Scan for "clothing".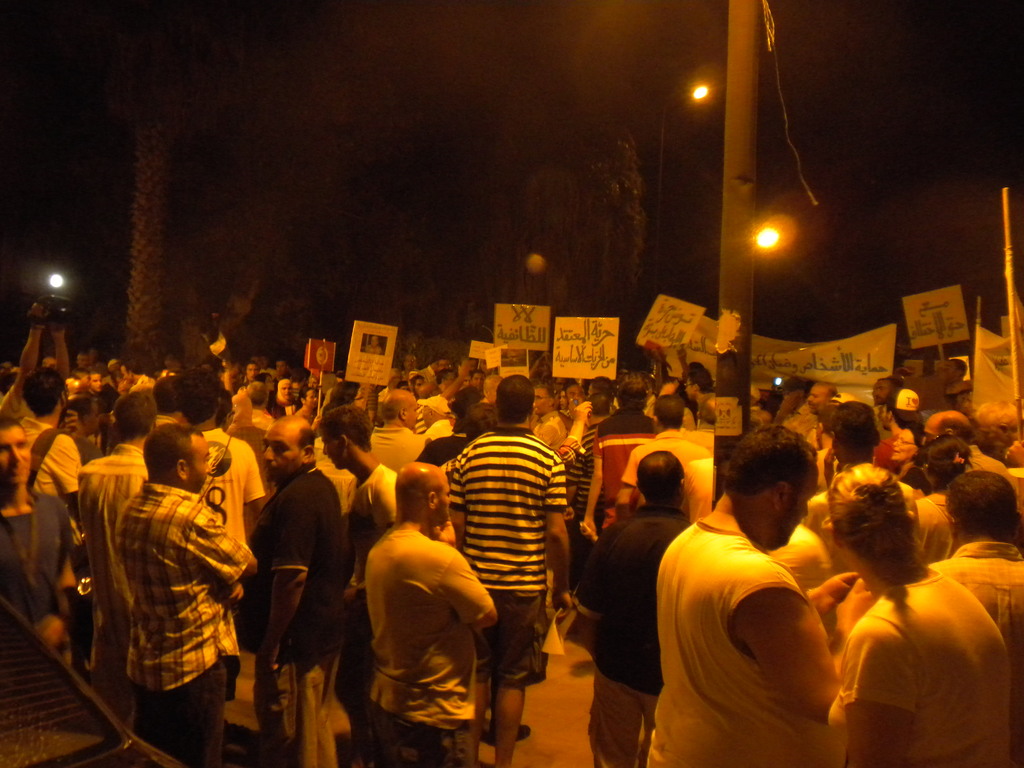
Scan result: left=224, top=433, right=264, bottom=510.
